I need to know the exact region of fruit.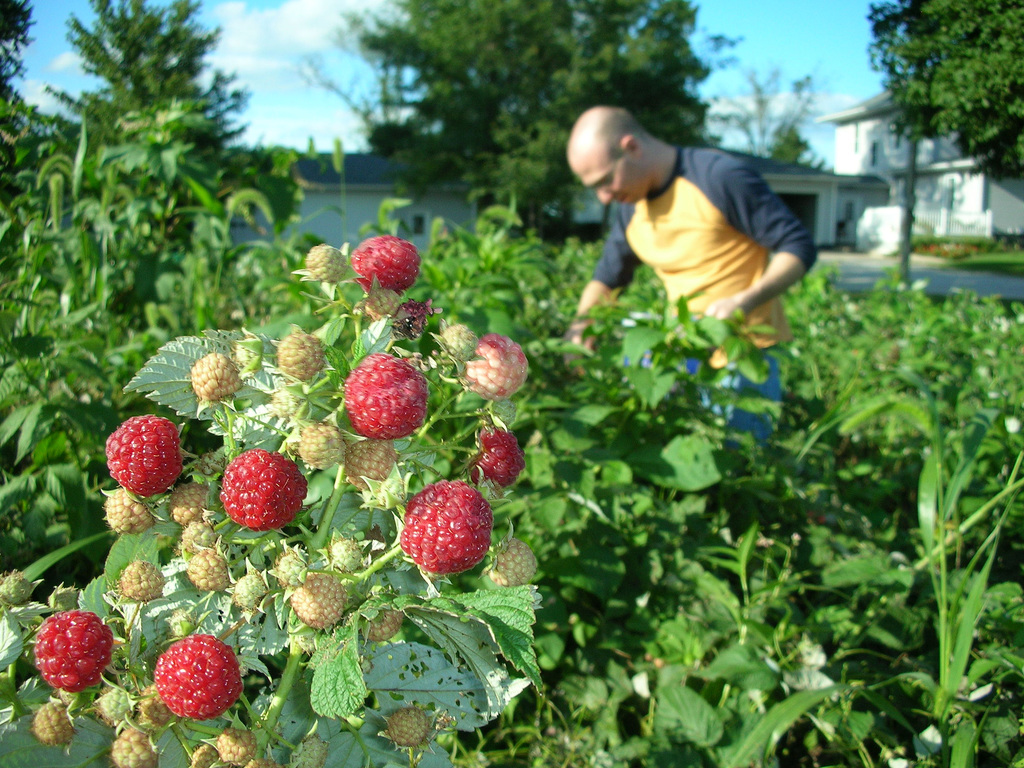
Region: <box>433,323,479,360</box>.
